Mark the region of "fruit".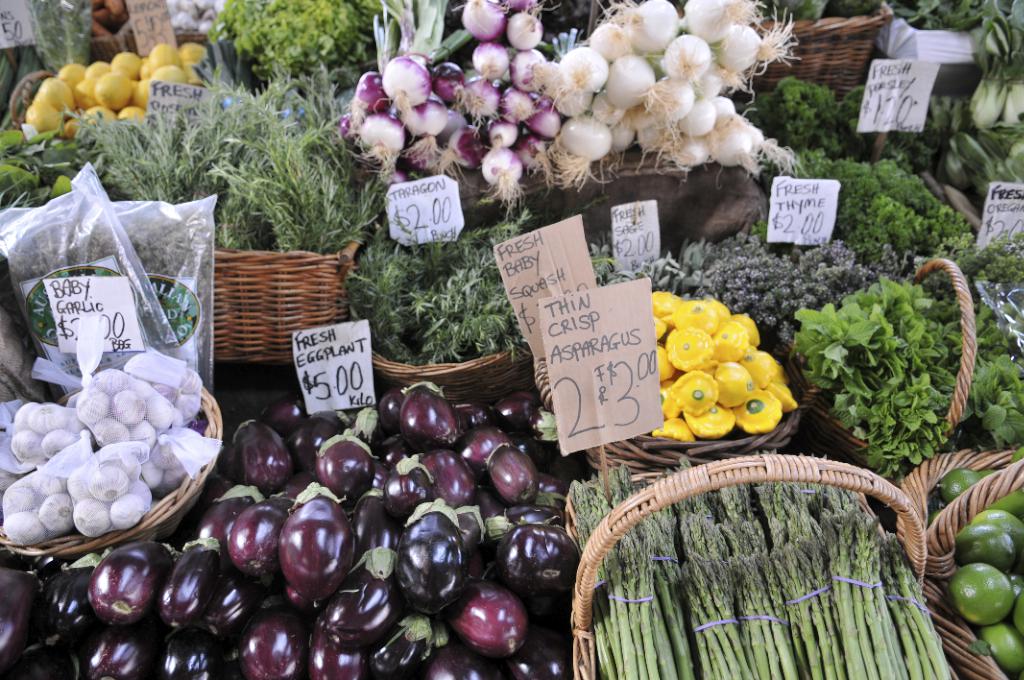
Region: 974:622:1017:671.
